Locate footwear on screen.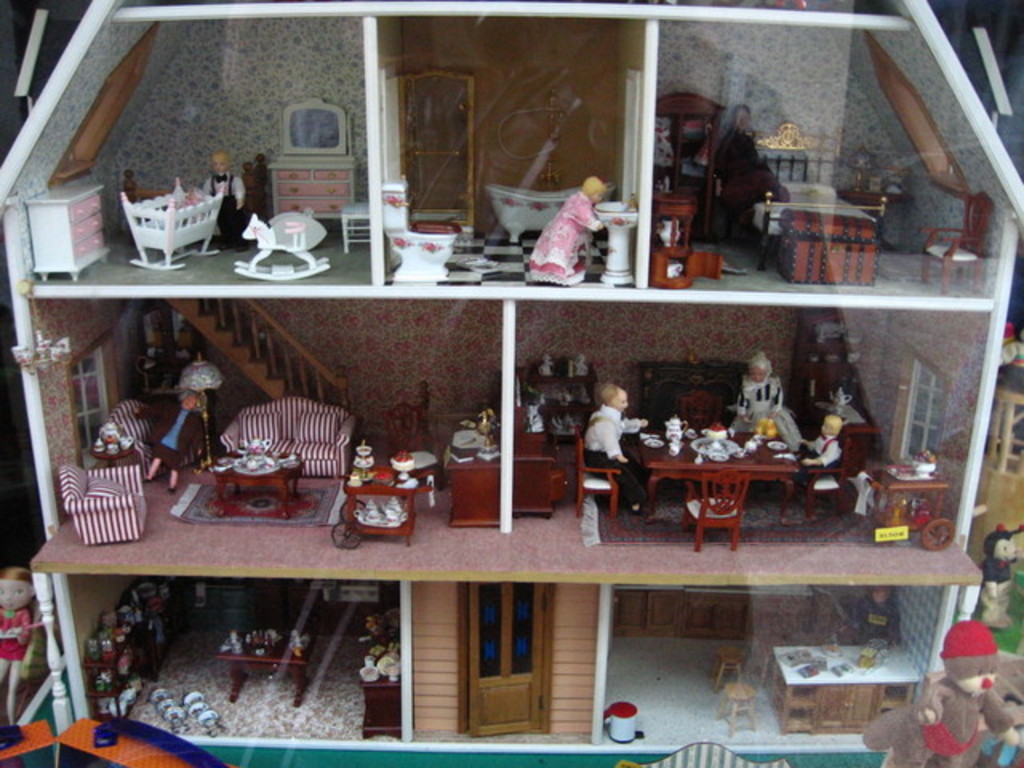
On screen at bbox=(634, 506, 651, 514).
